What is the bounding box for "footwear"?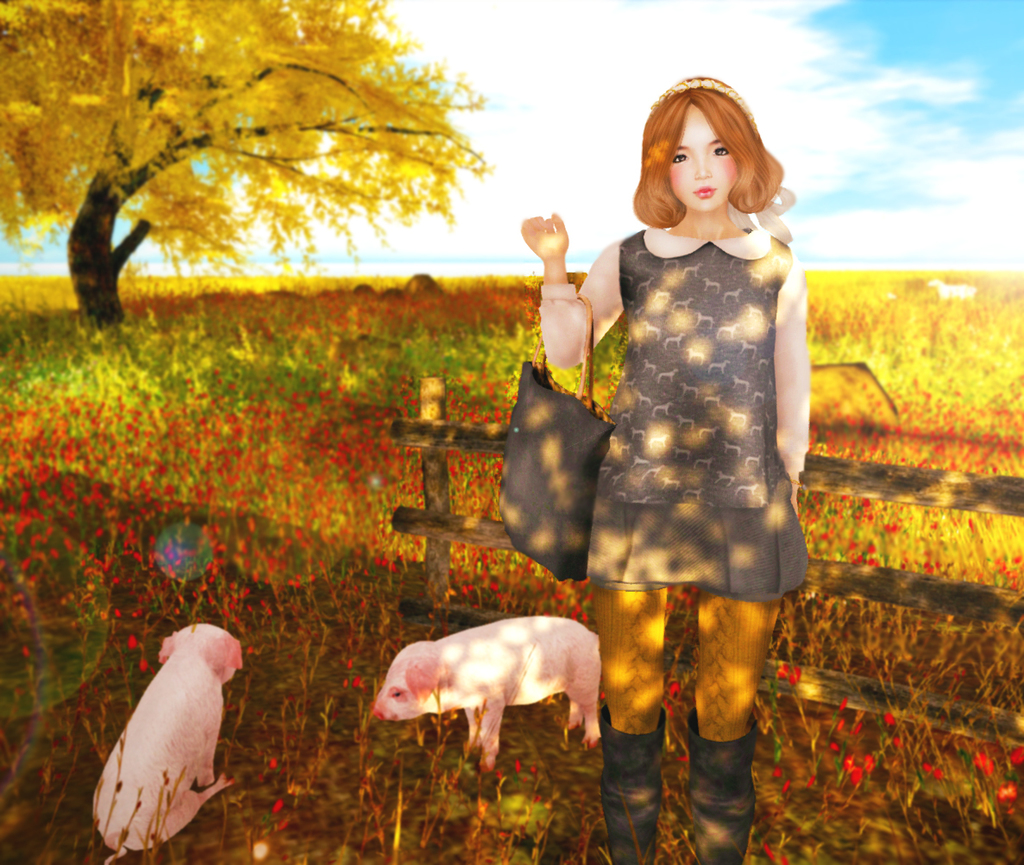
x1=691 y1=743 x2=771 y2=848.
